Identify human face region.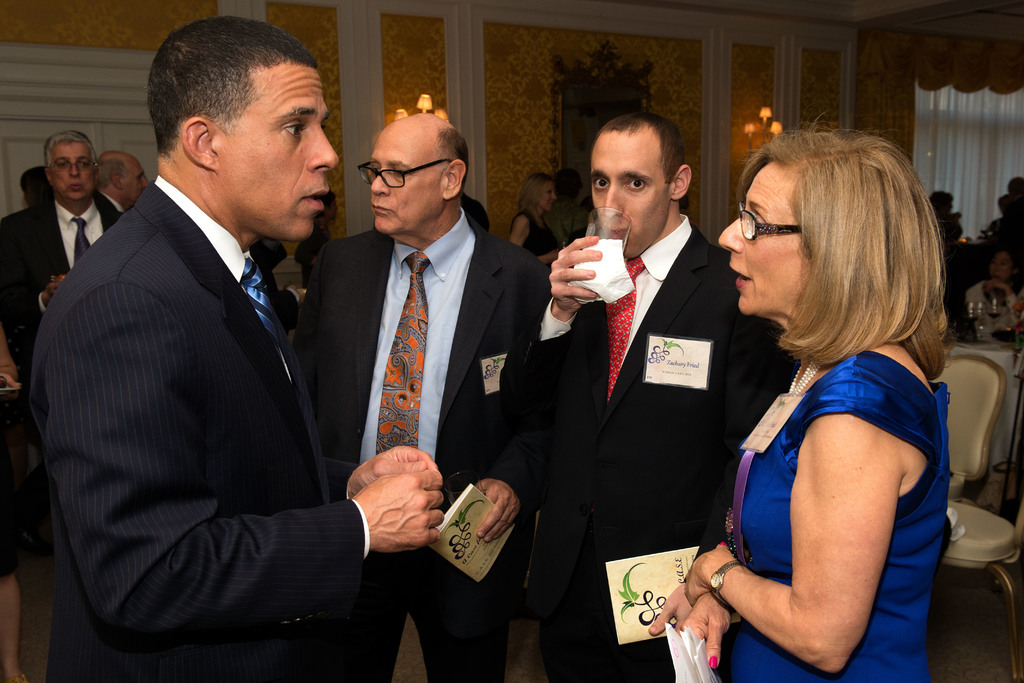
Region: left=589, top=131, right=671, bottom=259.
